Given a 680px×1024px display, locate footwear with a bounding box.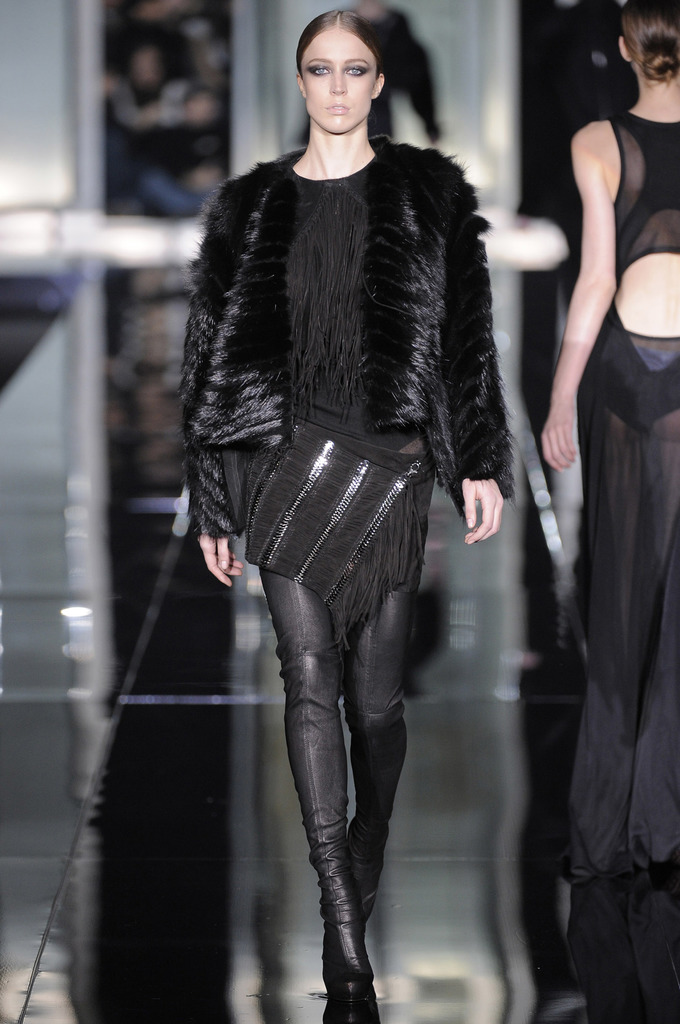
Located: box(349, 820, 379, 923).
